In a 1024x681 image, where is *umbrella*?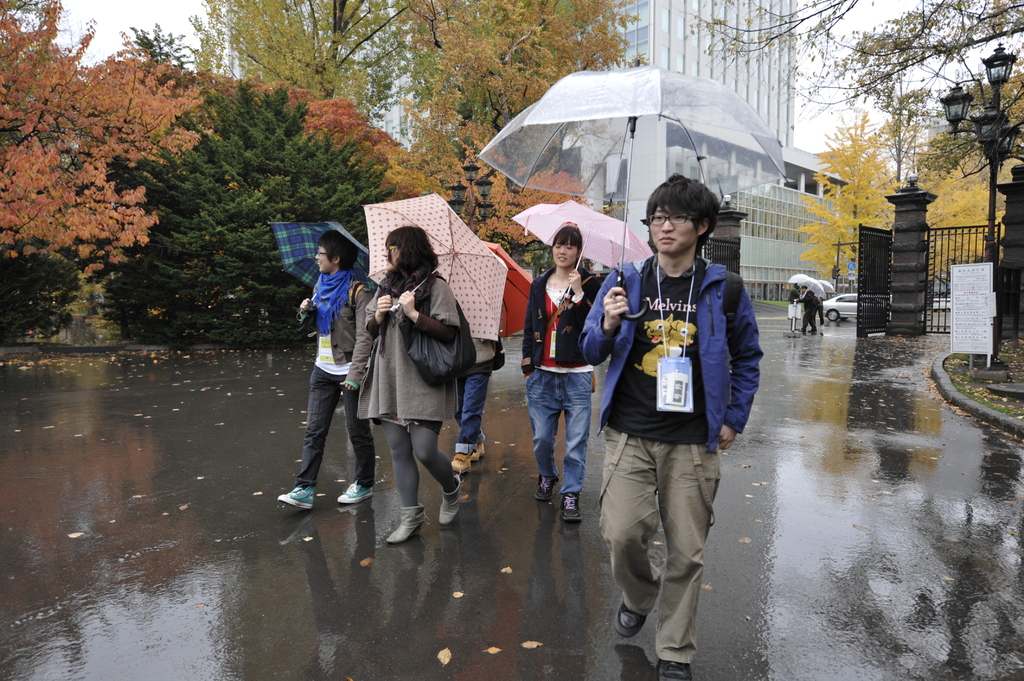
Rect(475, 64, 790, 319).
